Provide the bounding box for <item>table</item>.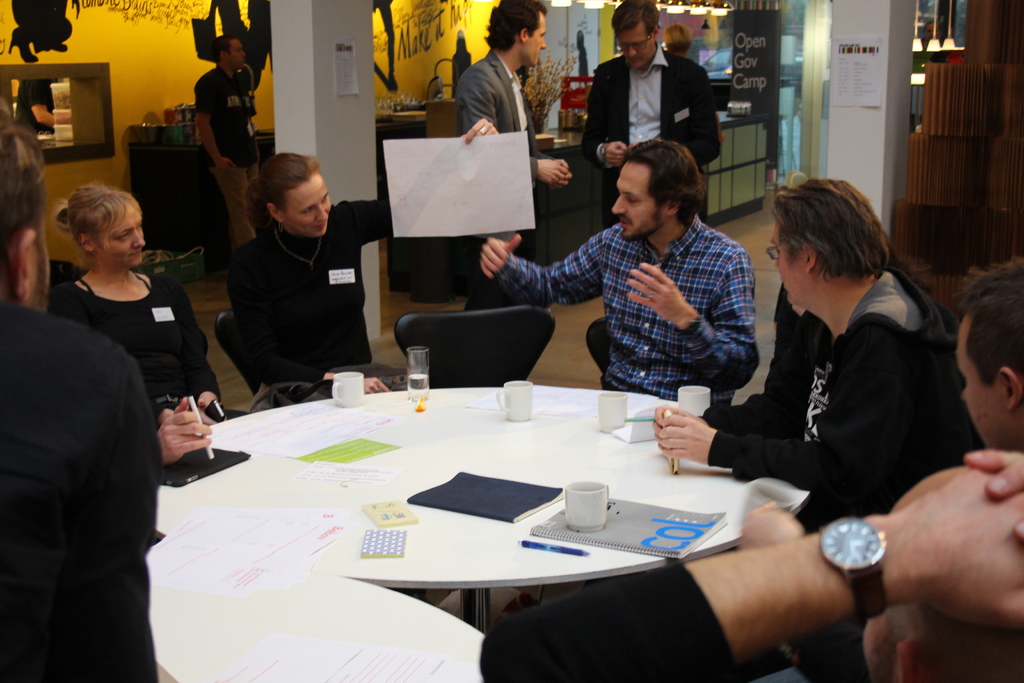
[left=132, top=352, right=836, bottom=617].
